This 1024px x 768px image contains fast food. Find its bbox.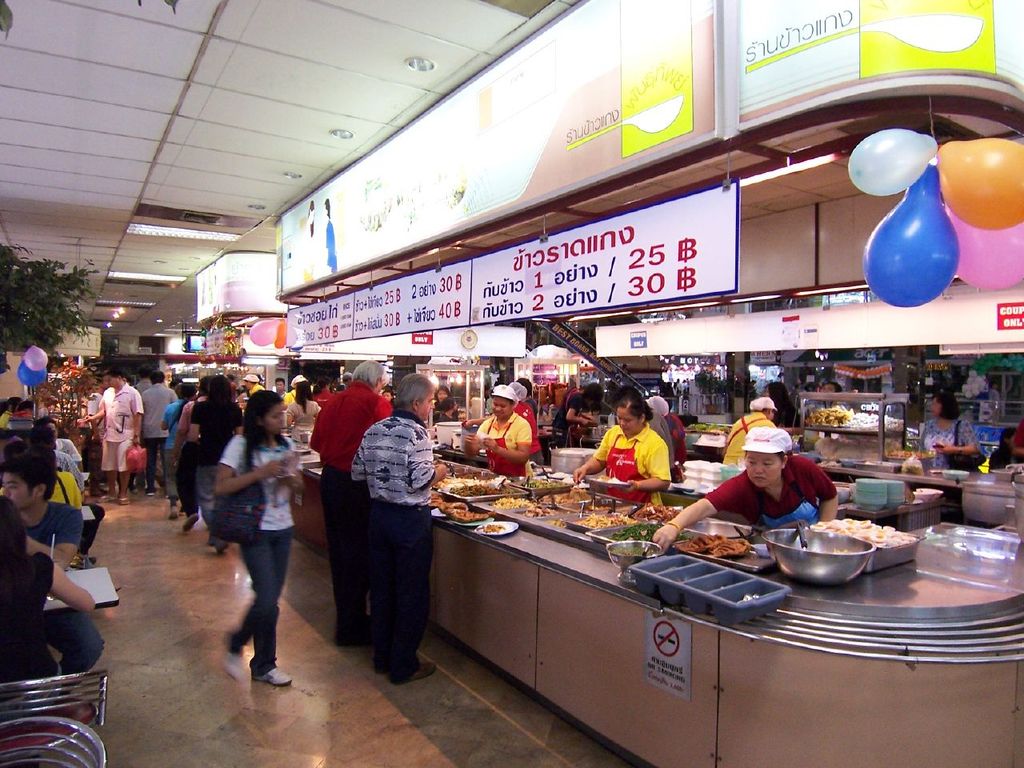
BBox(810, 520, 910, 550).
